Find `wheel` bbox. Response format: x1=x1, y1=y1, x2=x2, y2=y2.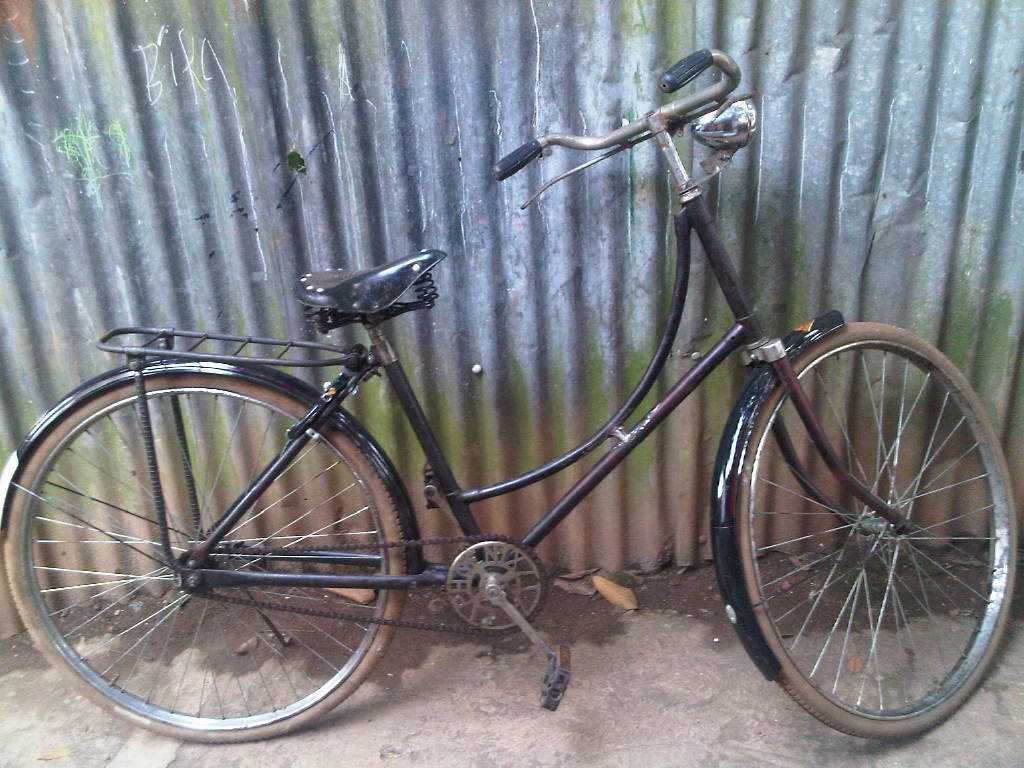
x1=720, y1=337, x2=1004, y2=719.
